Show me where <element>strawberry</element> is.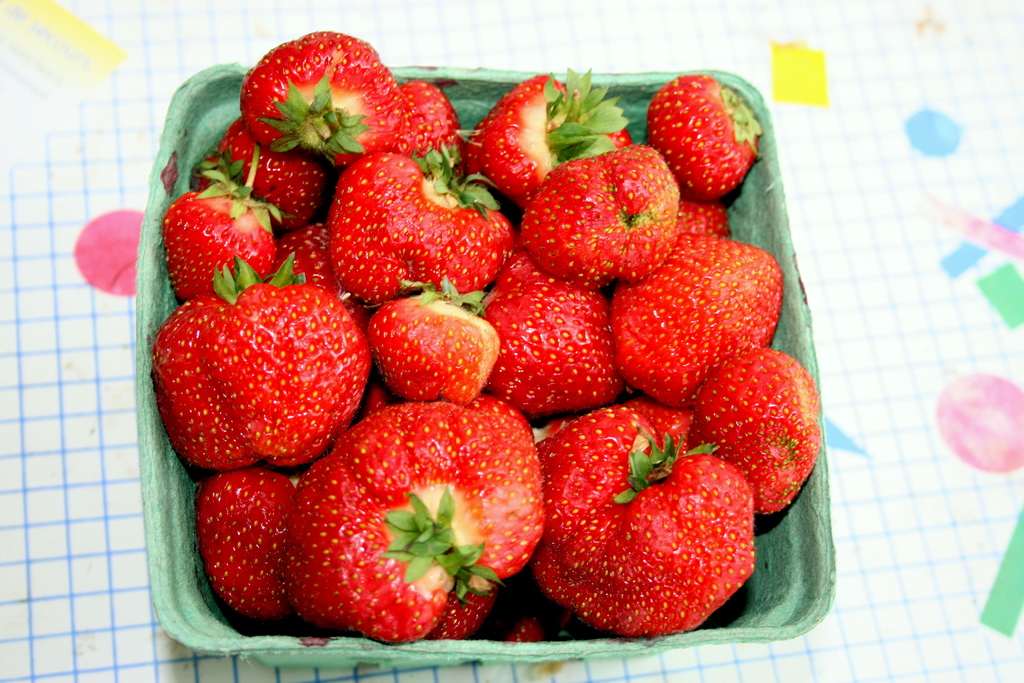
<element>strawberry</element> is at <region>404, 76, 462, 174</region>.
